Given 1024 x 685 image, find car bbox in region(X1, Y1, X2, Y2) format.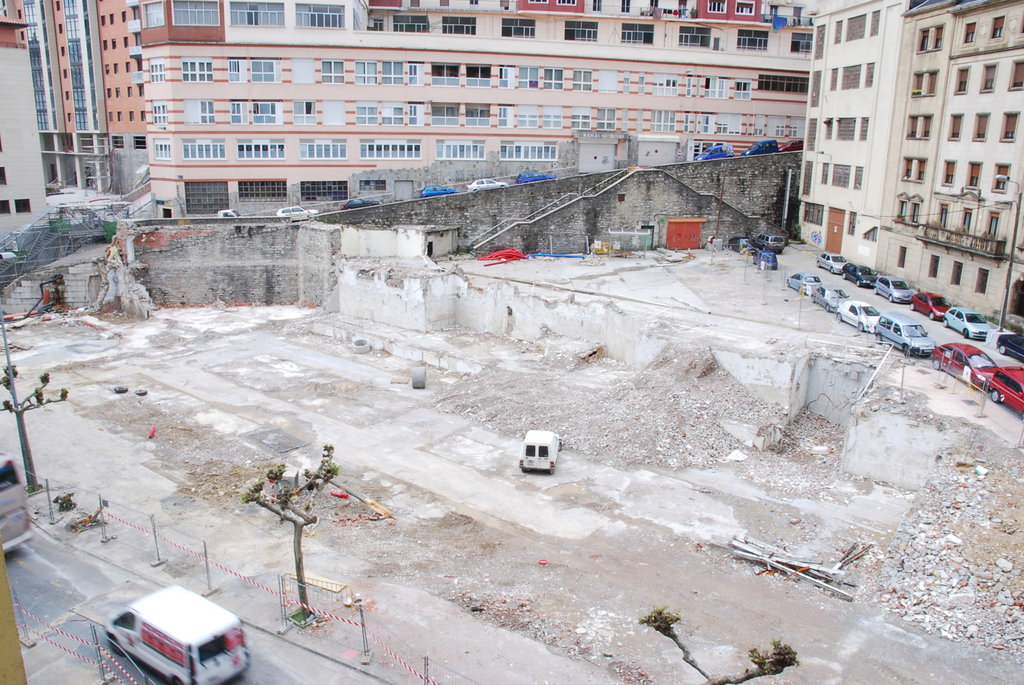
region(914, 290, 944, 320).
